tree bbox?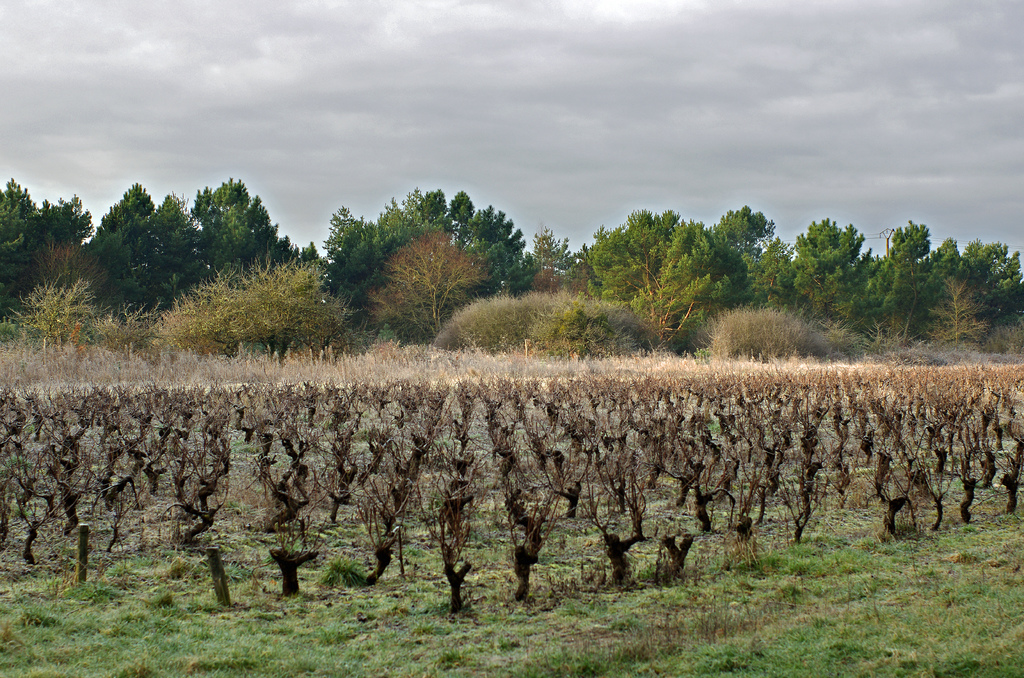
left=472, top=202, right=527, bottom=273
